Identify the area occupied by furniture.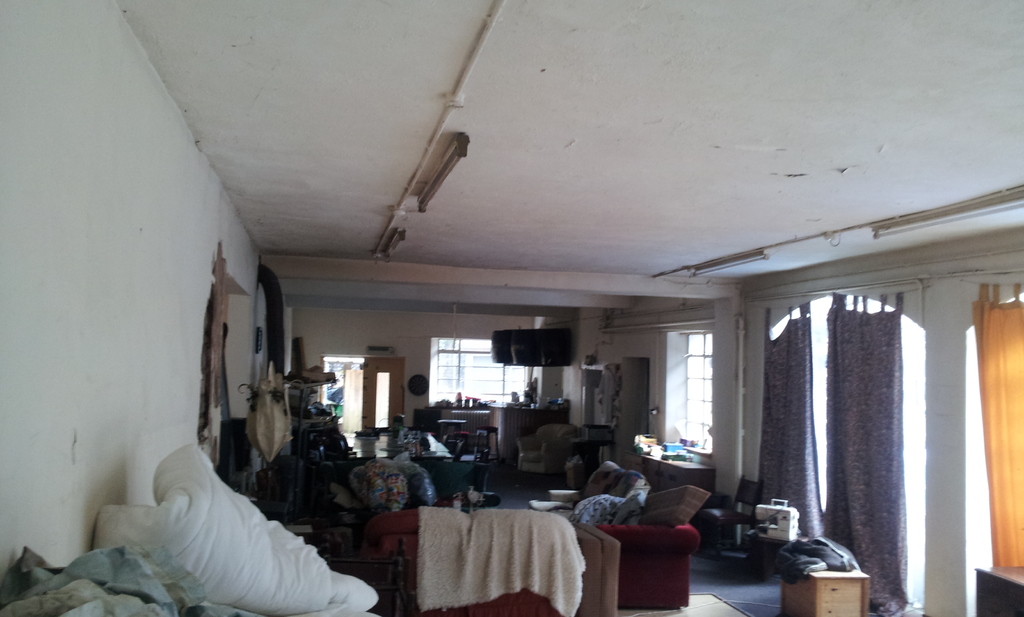
Area: left=473, top=424, right=499, bottom=461.
